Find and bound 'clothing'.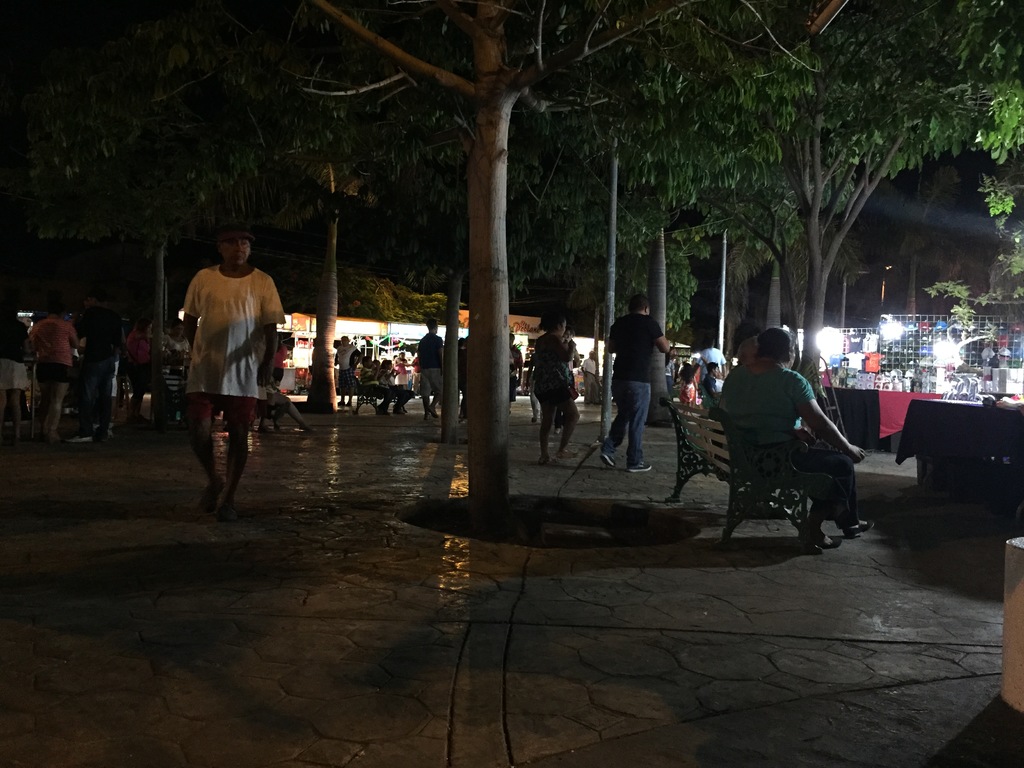
Bound: [719,364,858,527].
